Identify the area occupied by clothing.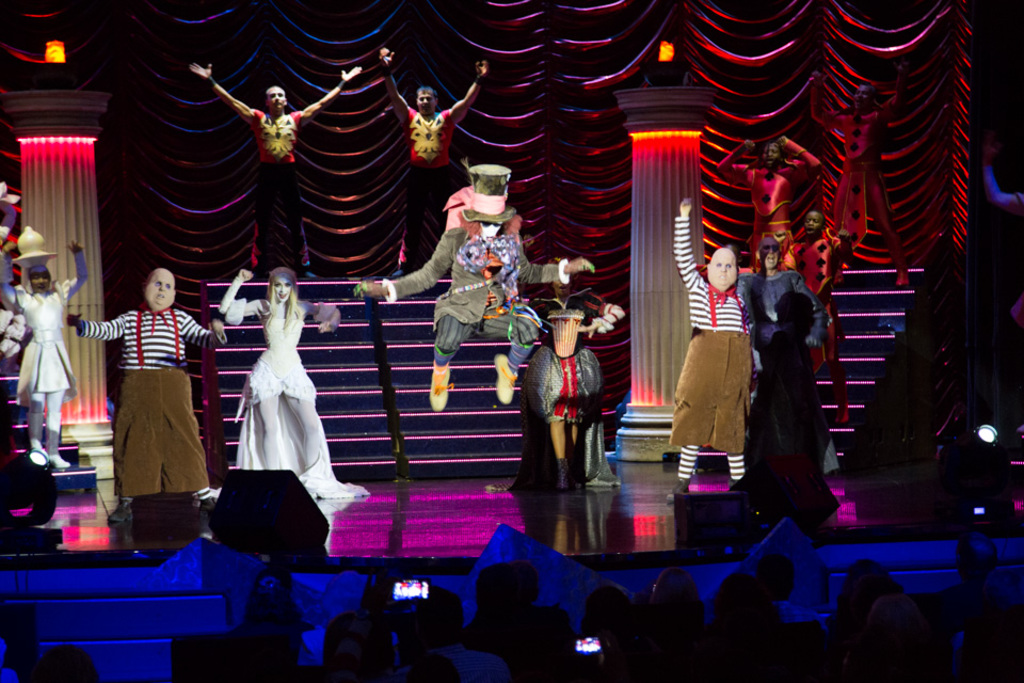
Area: <box>0,251,89,406</box>.
